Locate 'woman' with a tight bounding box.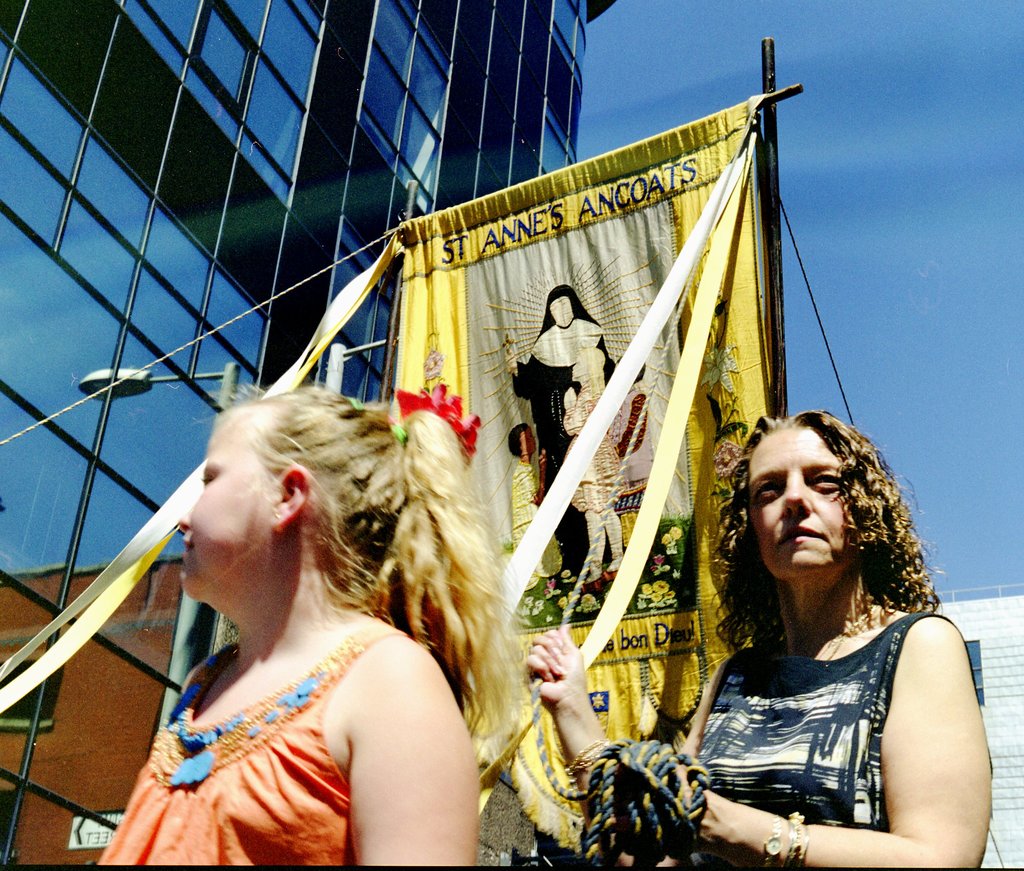
[x1=650, y1=348, x2=975, y2=870].
